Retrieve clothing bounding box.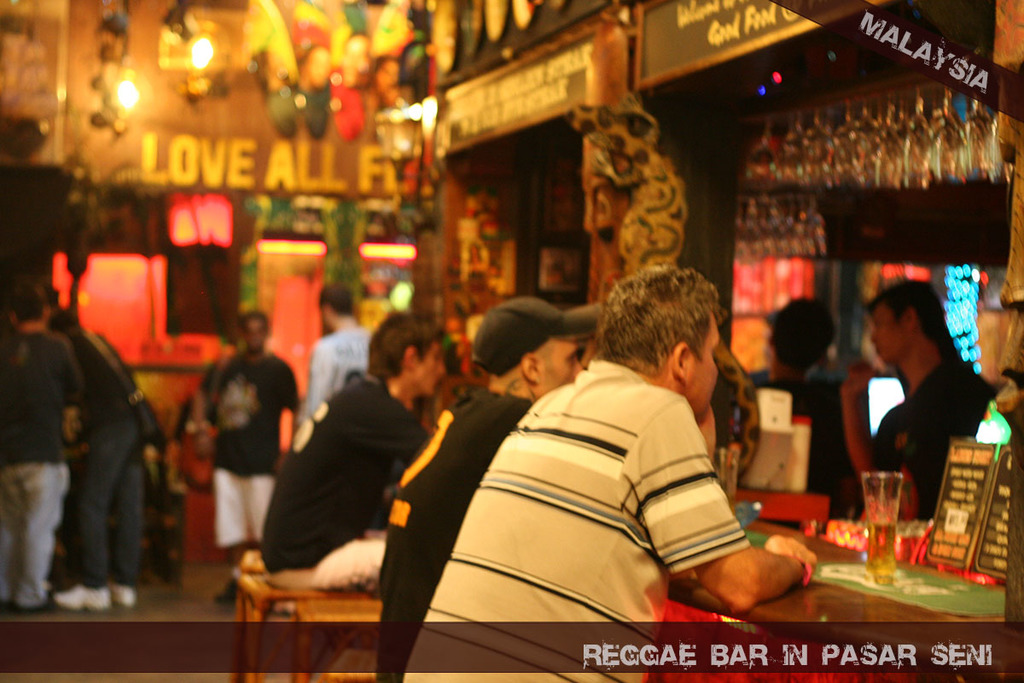
Bounding box: detection(192, 353, 303, 552).
